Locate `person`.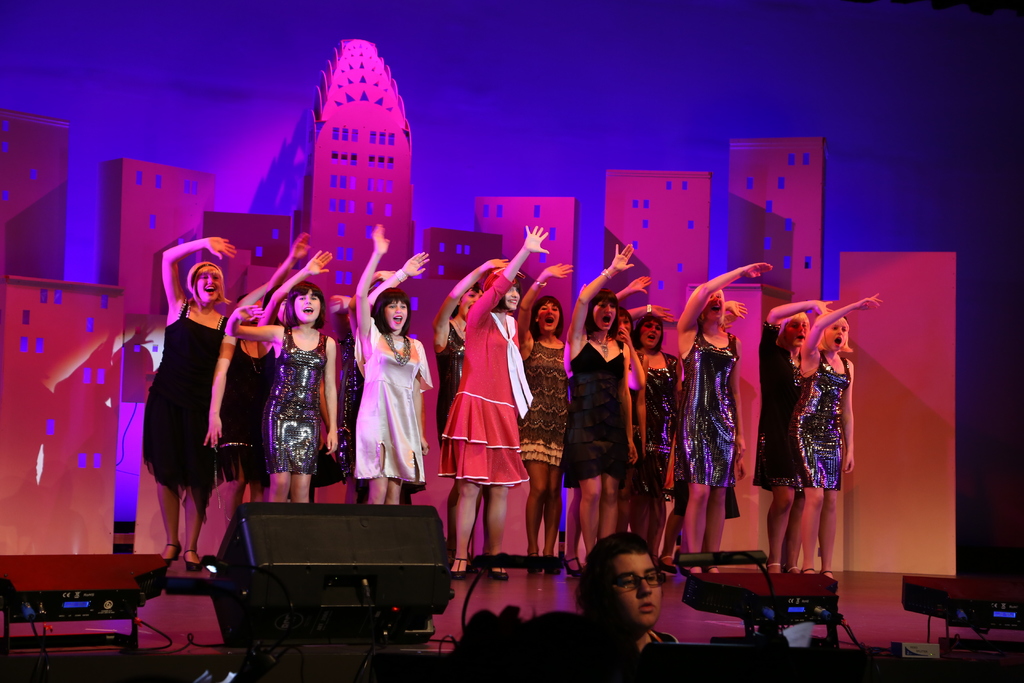
Bounding box: (138,204,243,613).
